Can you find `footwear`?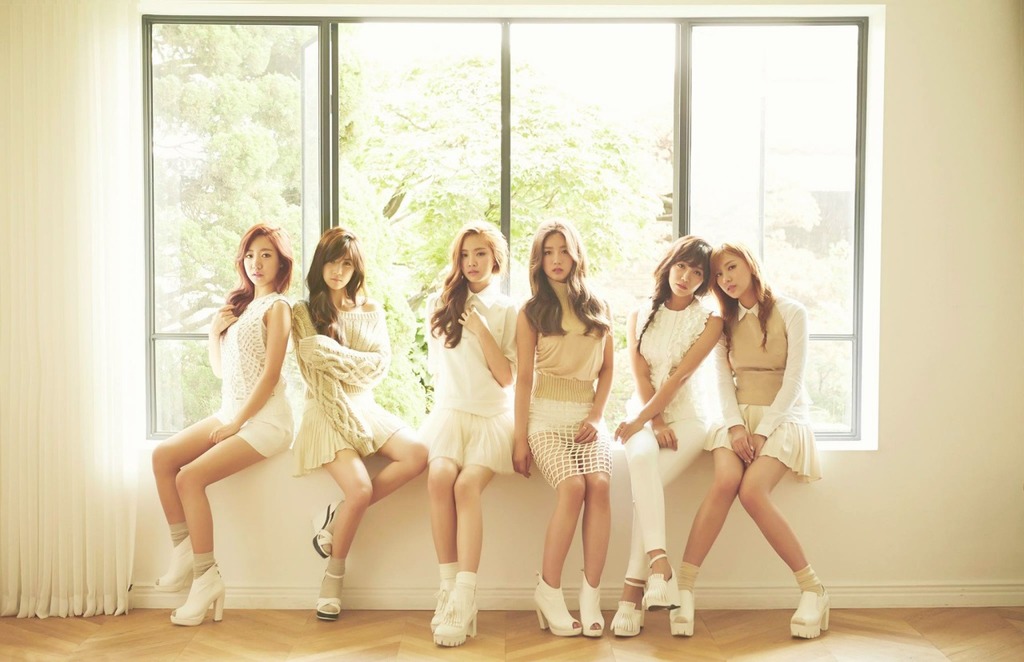
Yes, bounding box: pyautogui.locateOnScreen(638, 562, 678, 609).
